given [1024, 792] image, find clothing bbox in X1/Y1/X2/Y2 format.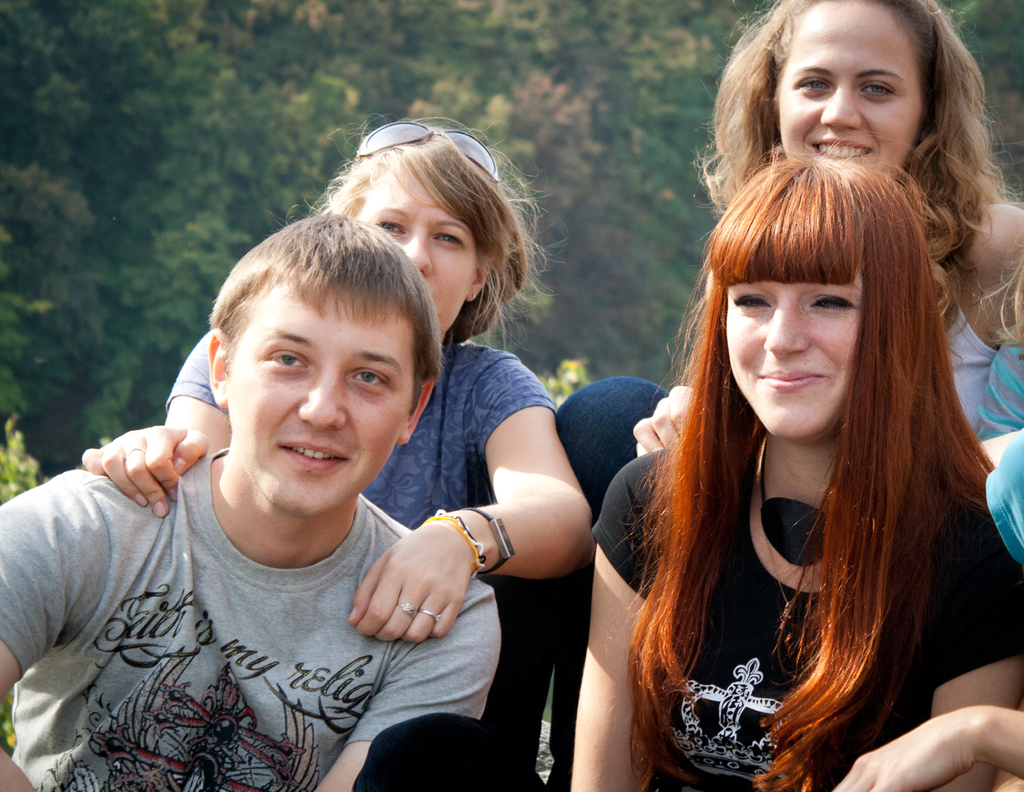
0/441/512/791.
